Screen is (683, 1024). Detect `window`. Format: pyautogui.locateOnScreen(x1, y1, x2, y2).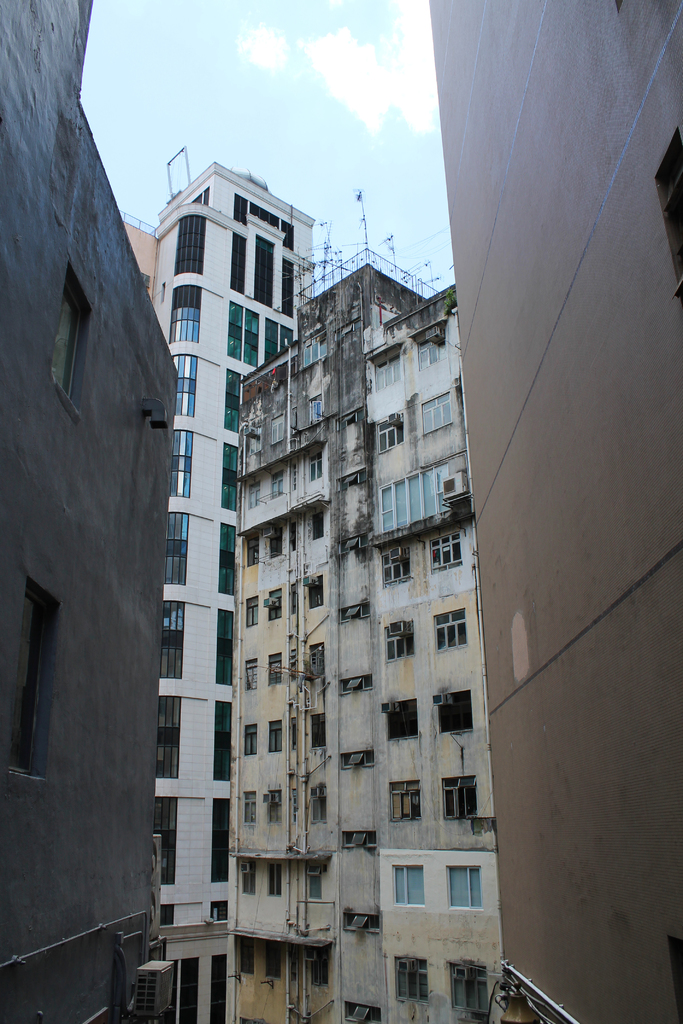
pyautogui.locateOnScreen(338, 600, 369, 621).
